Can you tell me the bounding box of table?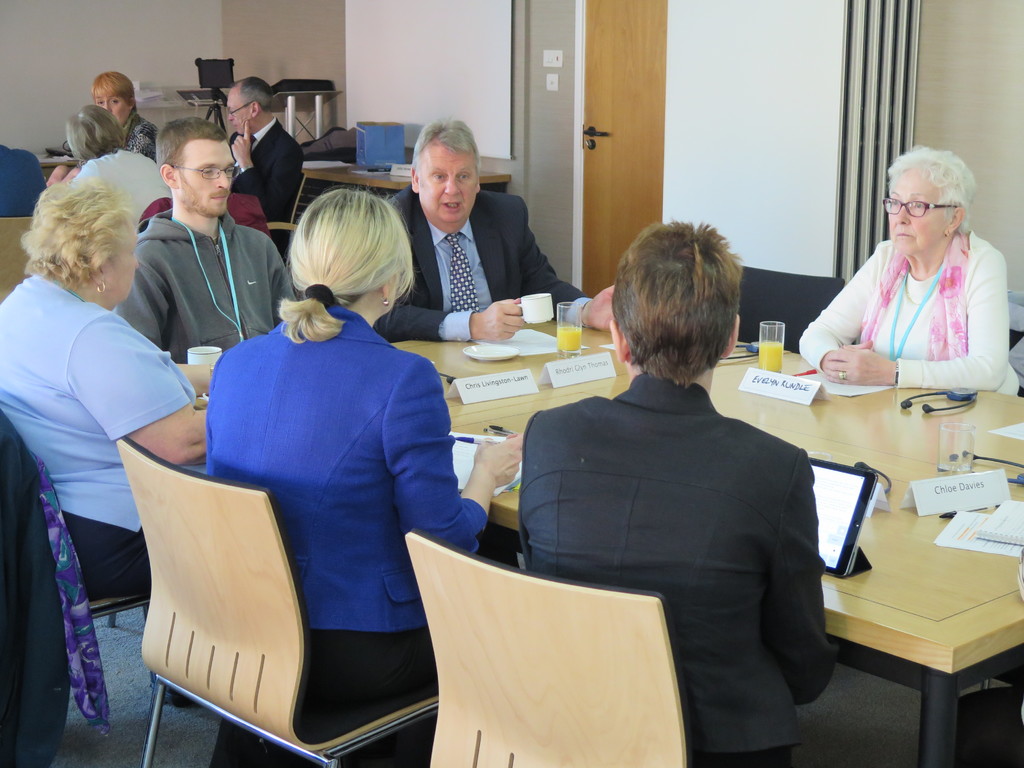
rect(196, 308, 1023, 767).
